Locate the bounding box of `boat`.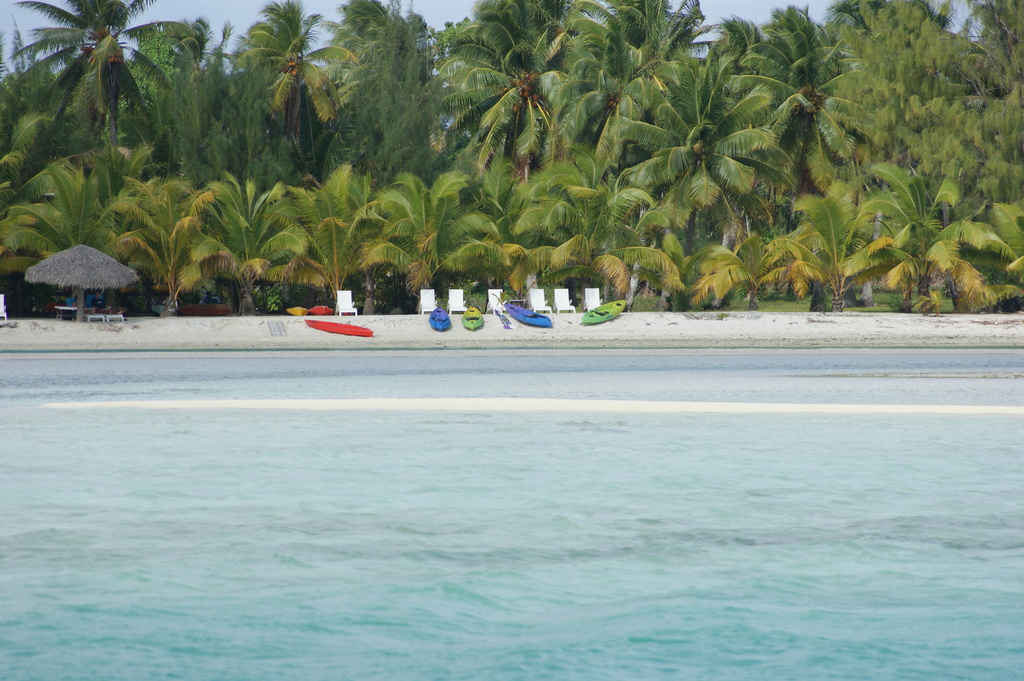
Bounding box: 462/304/484/329.
